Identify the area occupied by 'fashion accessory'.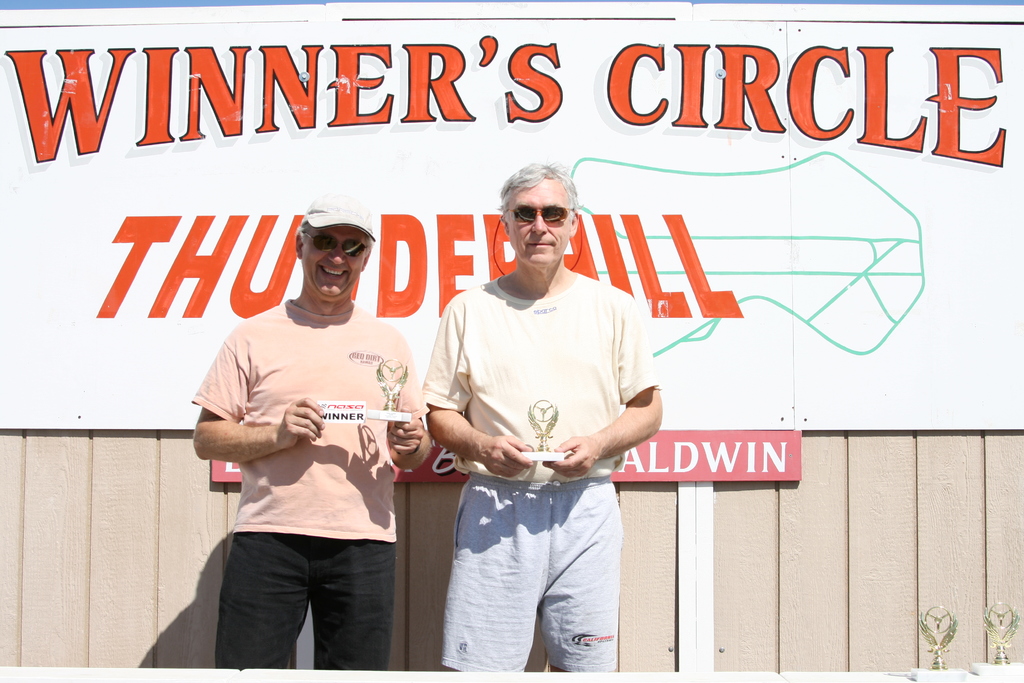
Area: x1=303 y1=233 x2=369 y2=257.
